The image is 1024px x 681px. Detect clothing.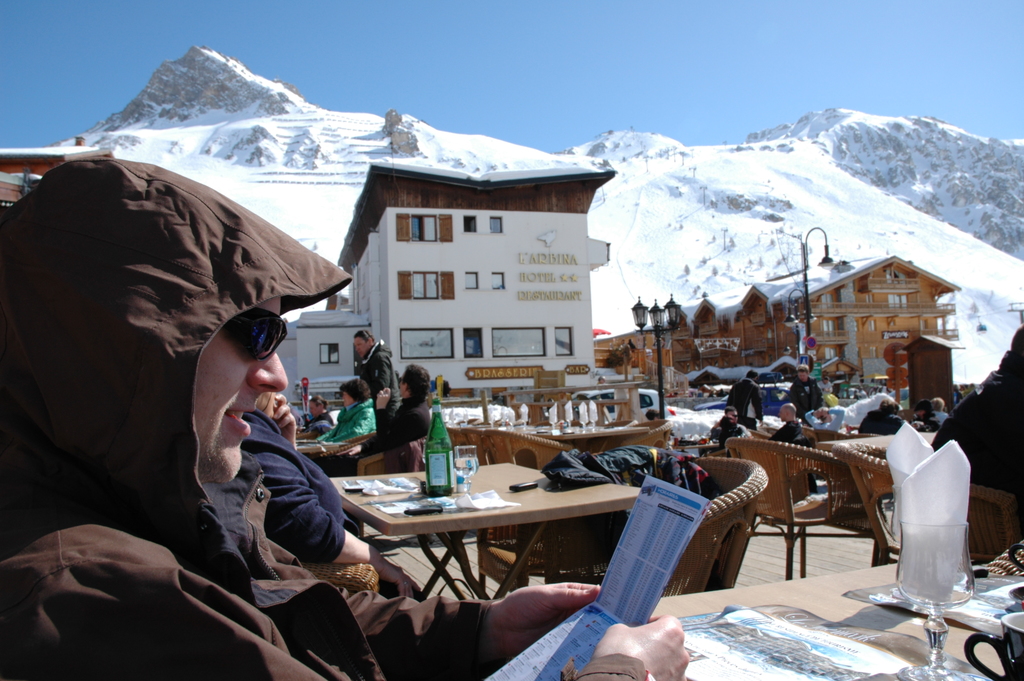
Detection: l=768, t=416, r=812, b=449.
